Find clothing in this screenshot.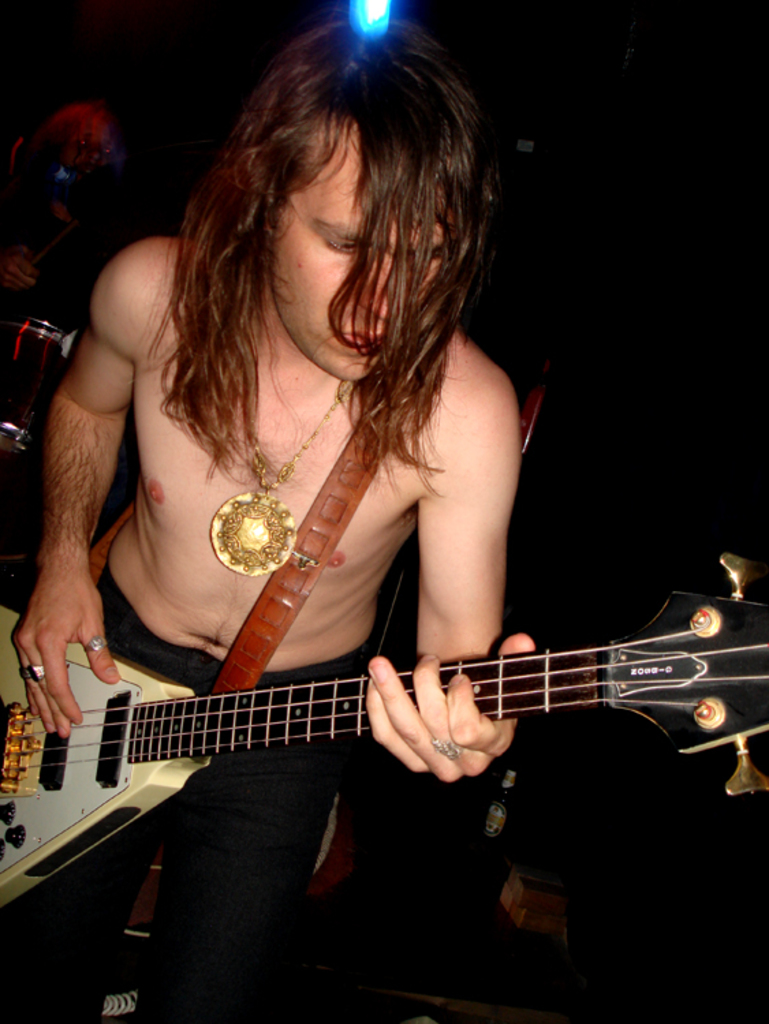
The bounding box for clothing is select_region(5, 560, 377, 1017).
